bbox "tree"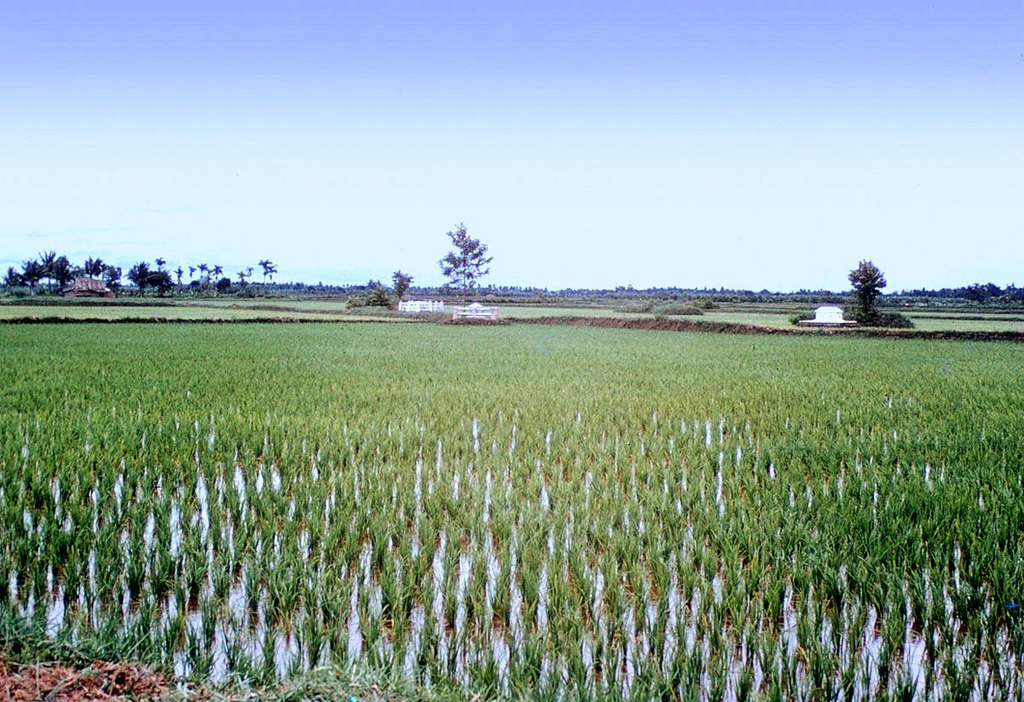
[x1=174, y1=264, x2=181, y2=288]
